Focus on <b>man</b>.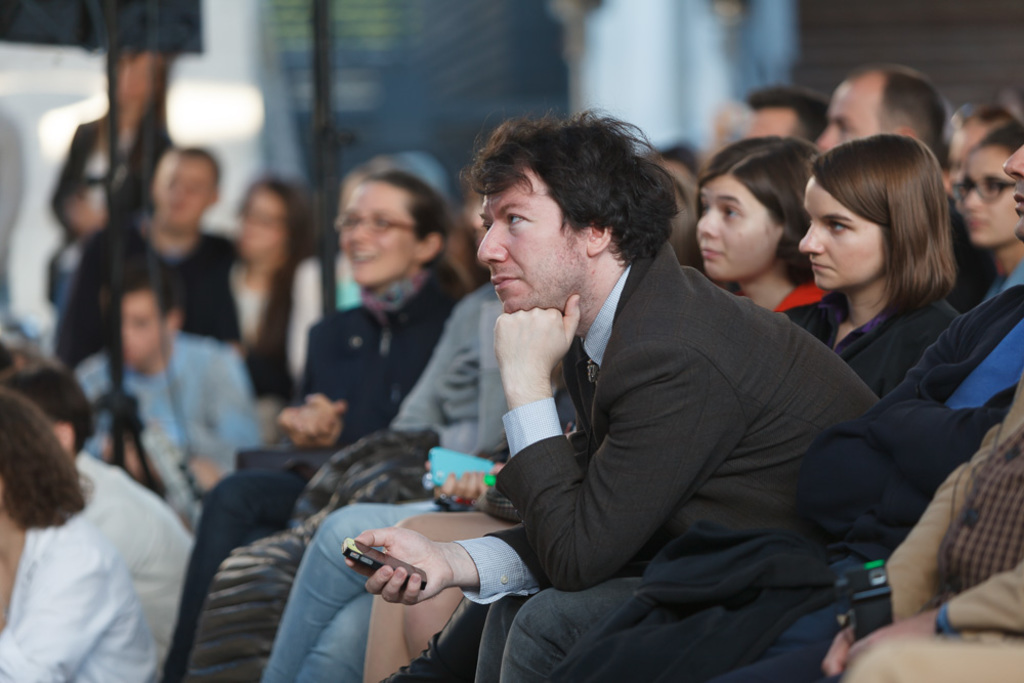
Focused at [404,112,877,670].
